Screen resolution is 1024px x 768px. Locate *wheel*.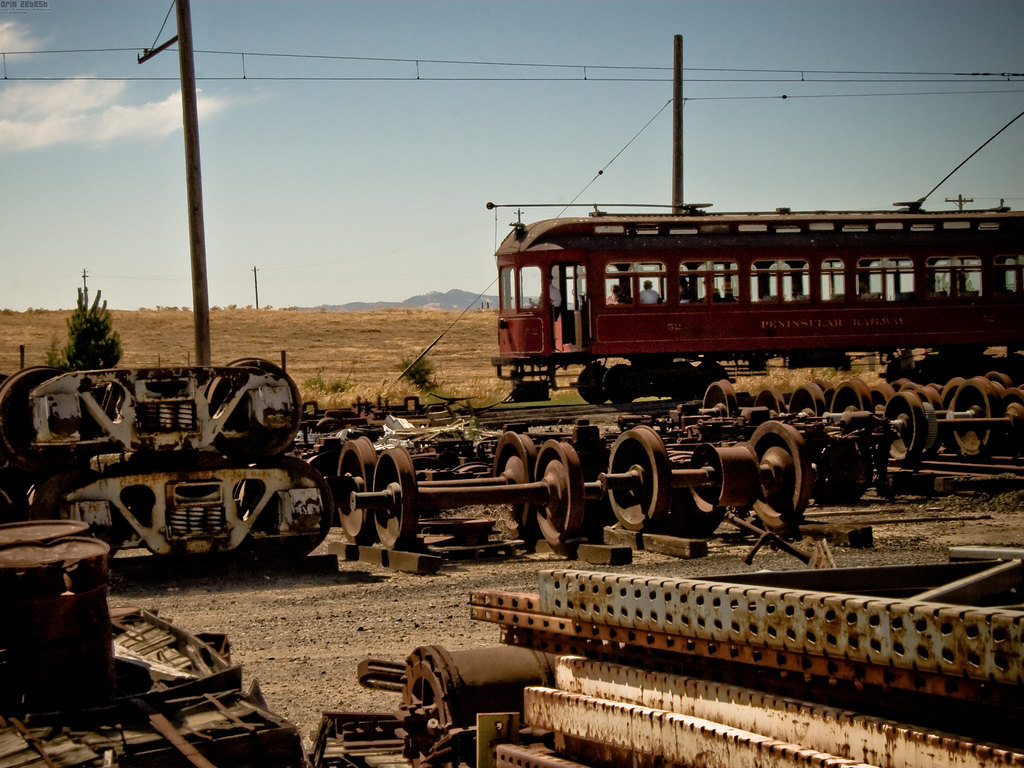
[left=335, top=433, right=377, bottom=546].
